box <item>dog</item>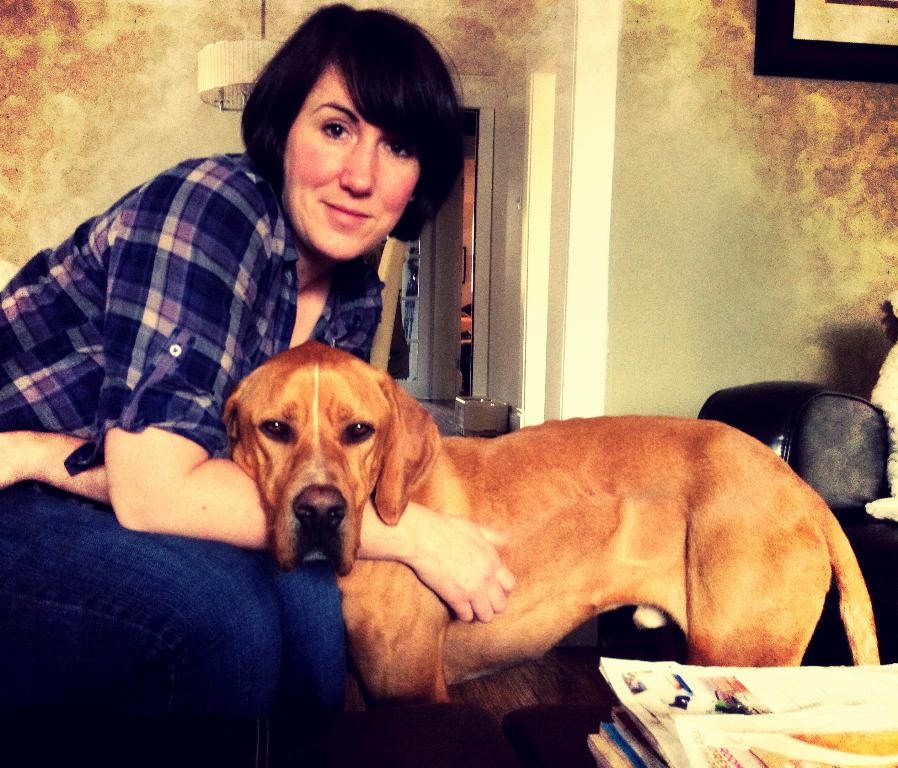
219:341:882:728
